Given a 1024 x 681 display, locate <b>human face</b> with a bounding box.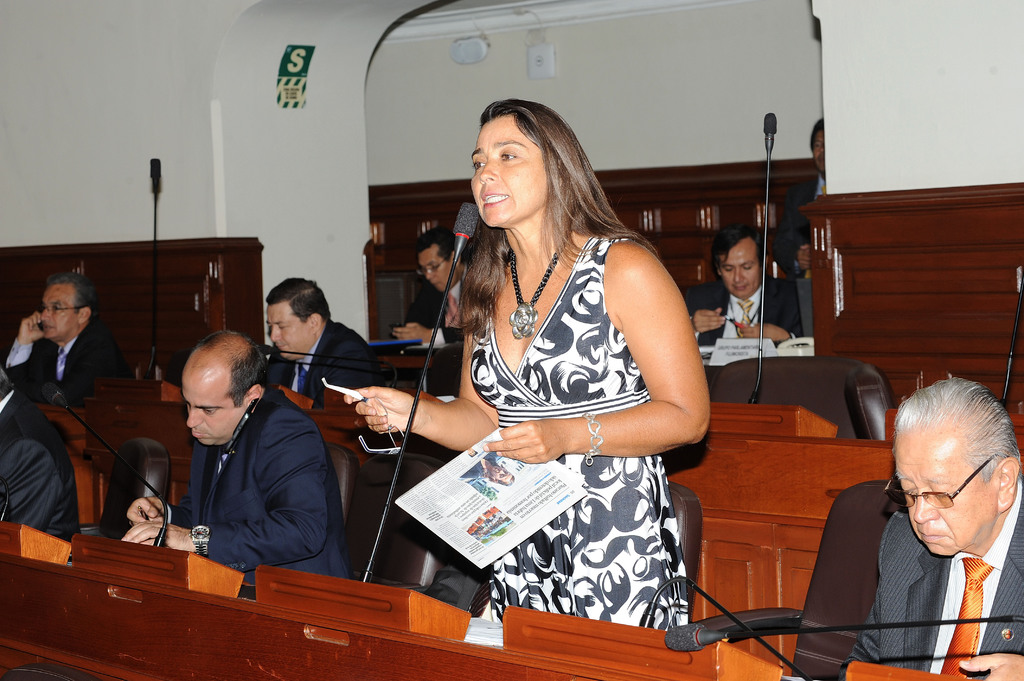
Located: rect(182, 364, 244, 445).
